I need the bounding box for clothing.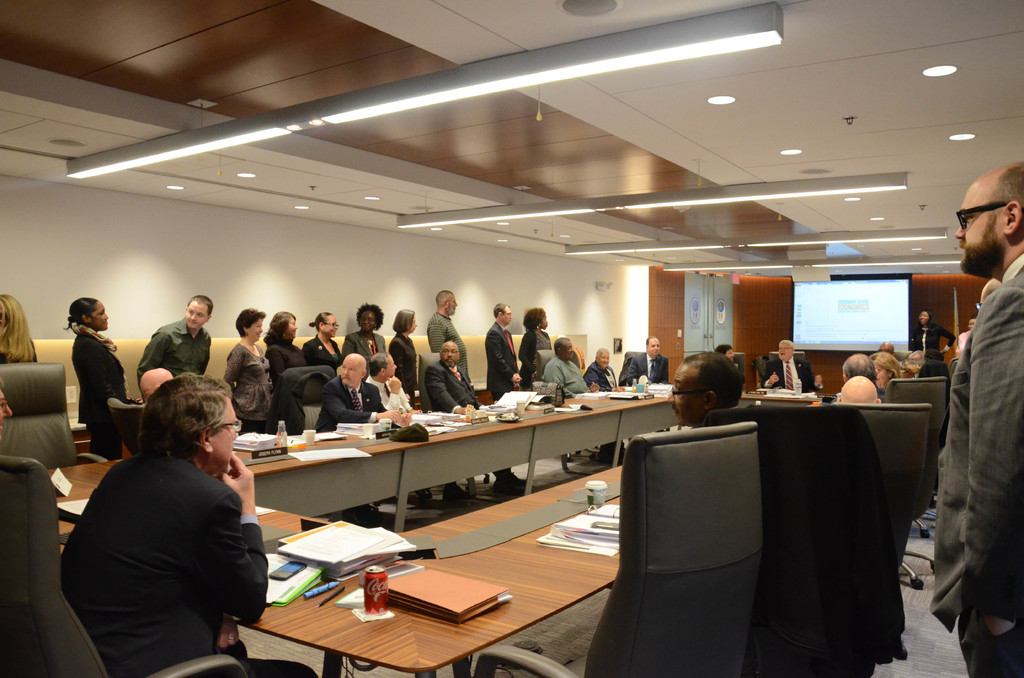
Here it is: x1=60, y1=406, x2=273, y2=674.
